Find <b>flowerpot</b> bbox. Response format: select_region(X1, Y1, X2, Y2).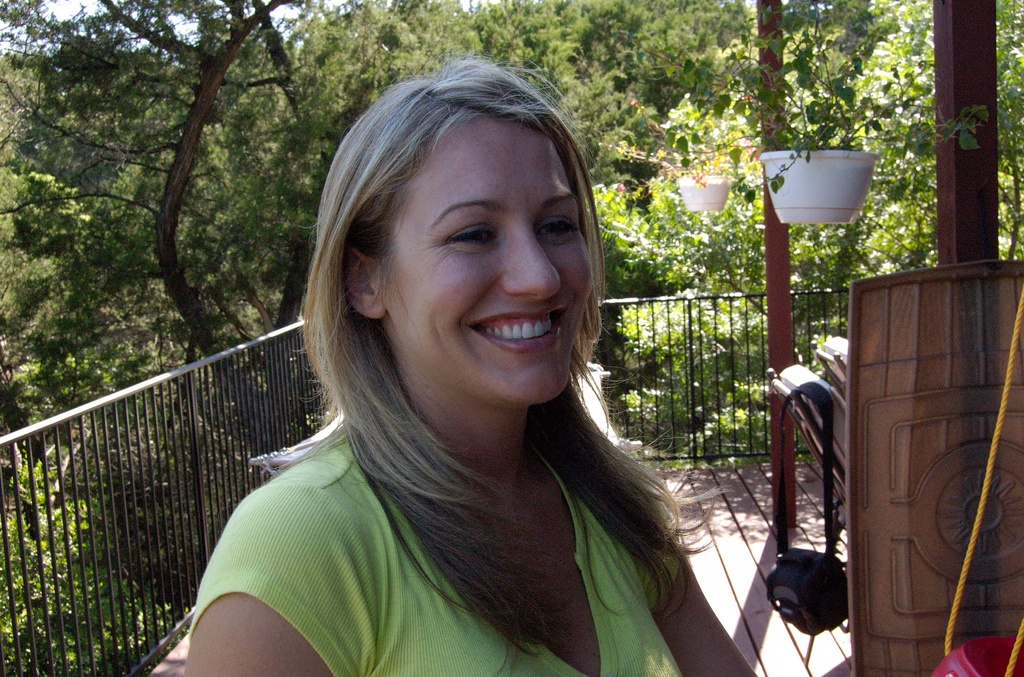
select_region(673, 175, 731, 211).
